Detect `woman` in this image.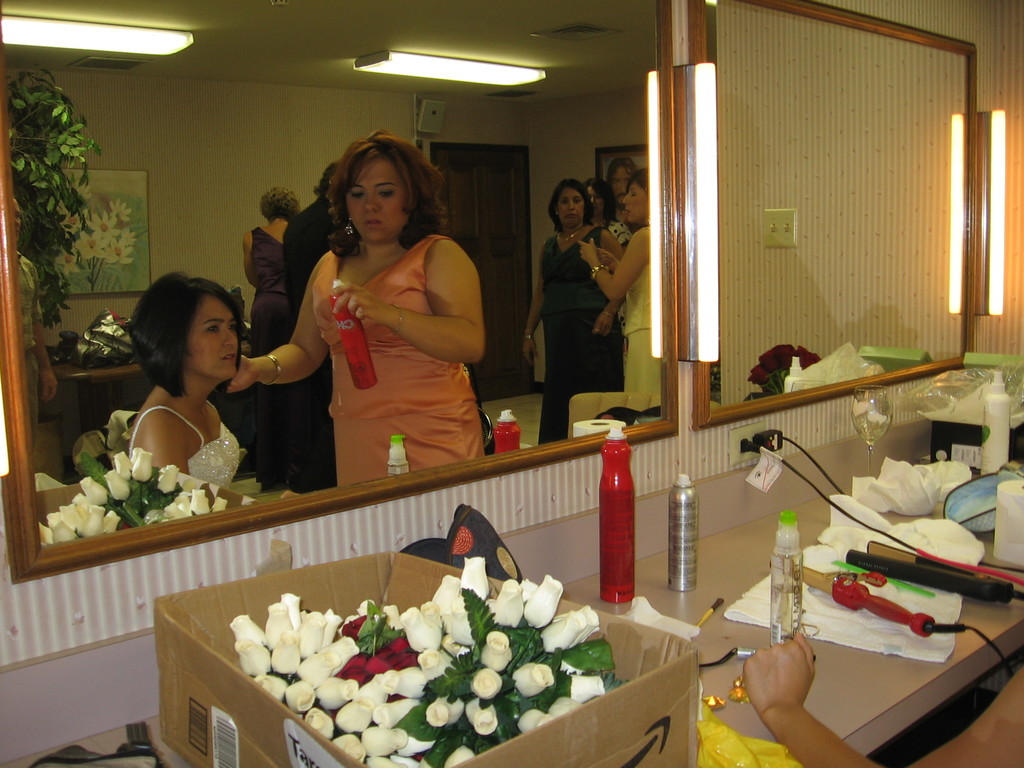
Detection: bbox=[228, 182, 309, 481].
